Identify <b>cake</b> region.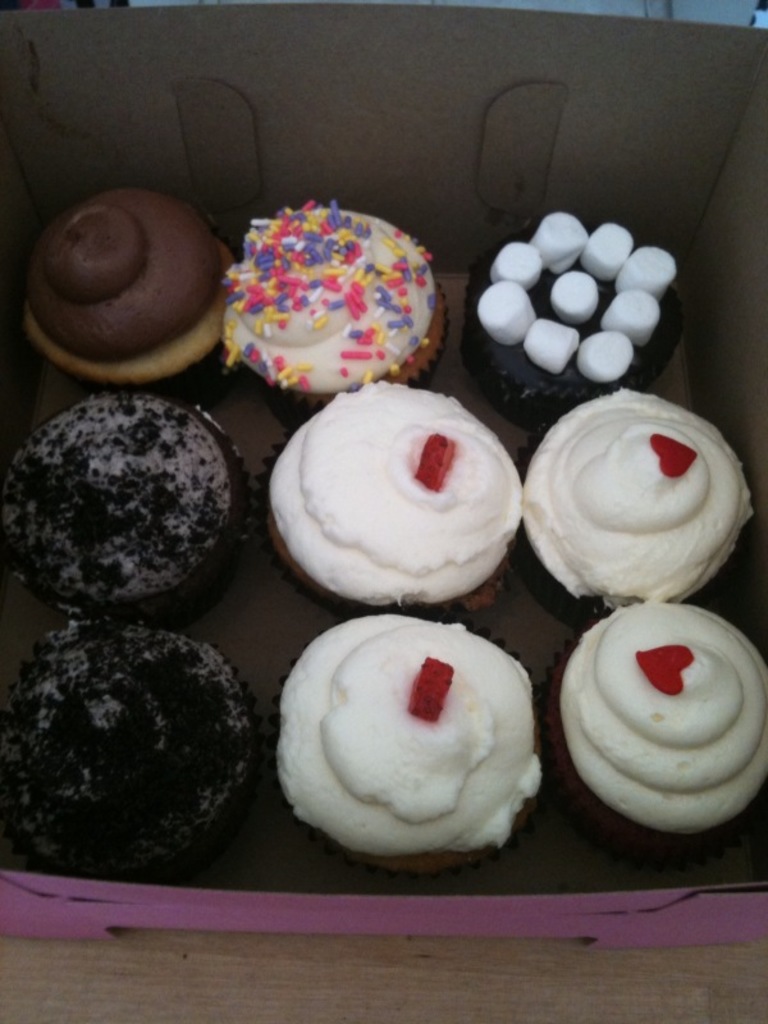
Region: pyautogui.locateOnScreen(0, 389, 247, 604).
